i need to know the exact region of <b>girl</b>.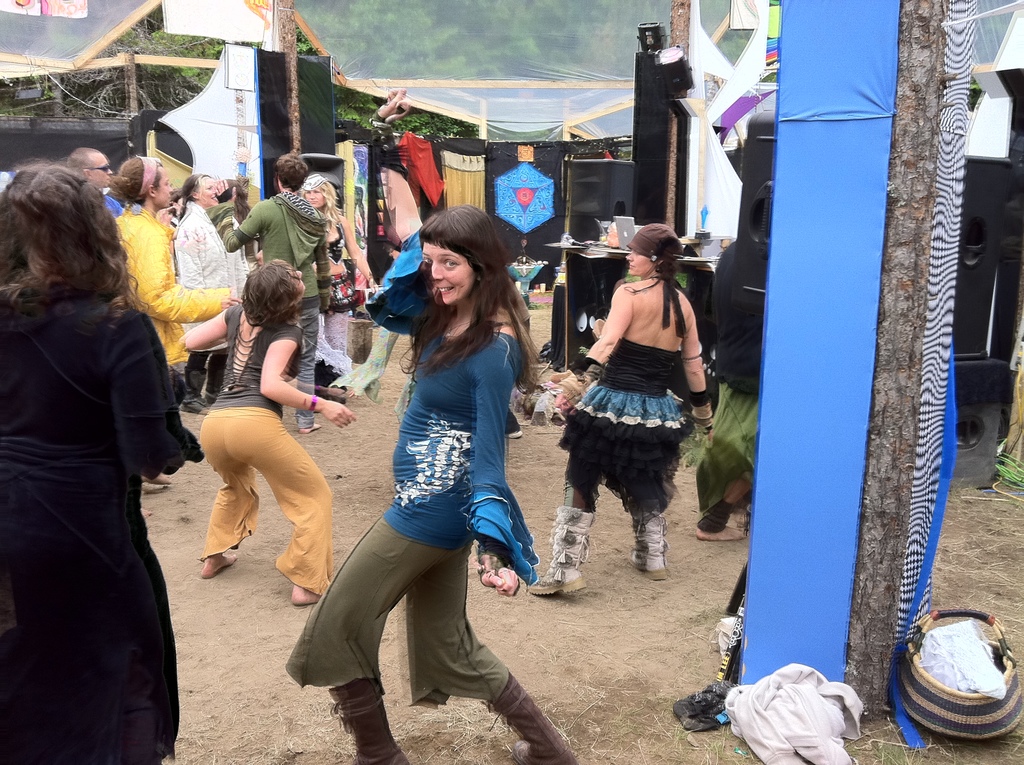
Region: select_region(522, 221, 724, 598).
